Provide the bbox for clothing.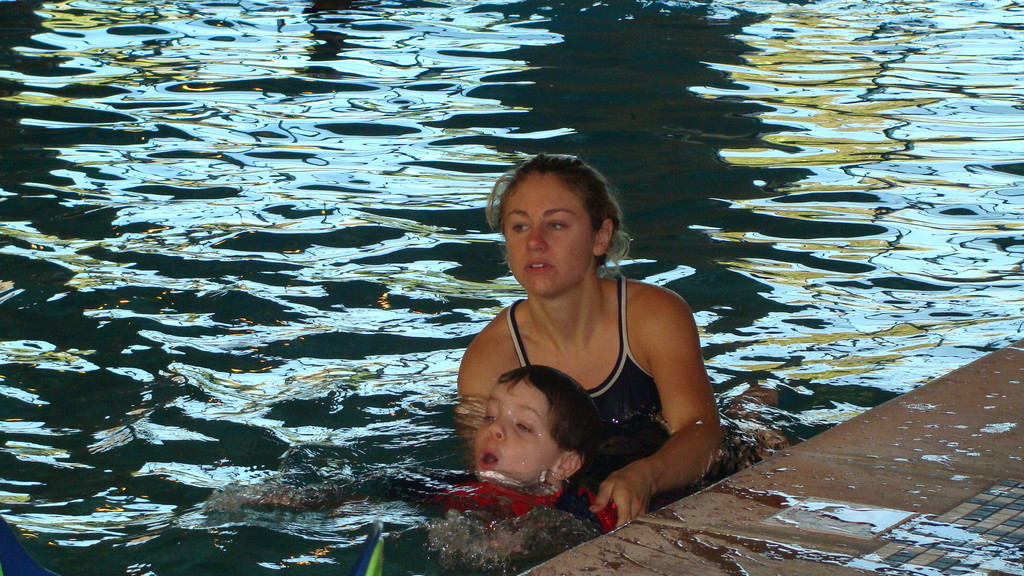
box=[428, 476, 618, 540].
